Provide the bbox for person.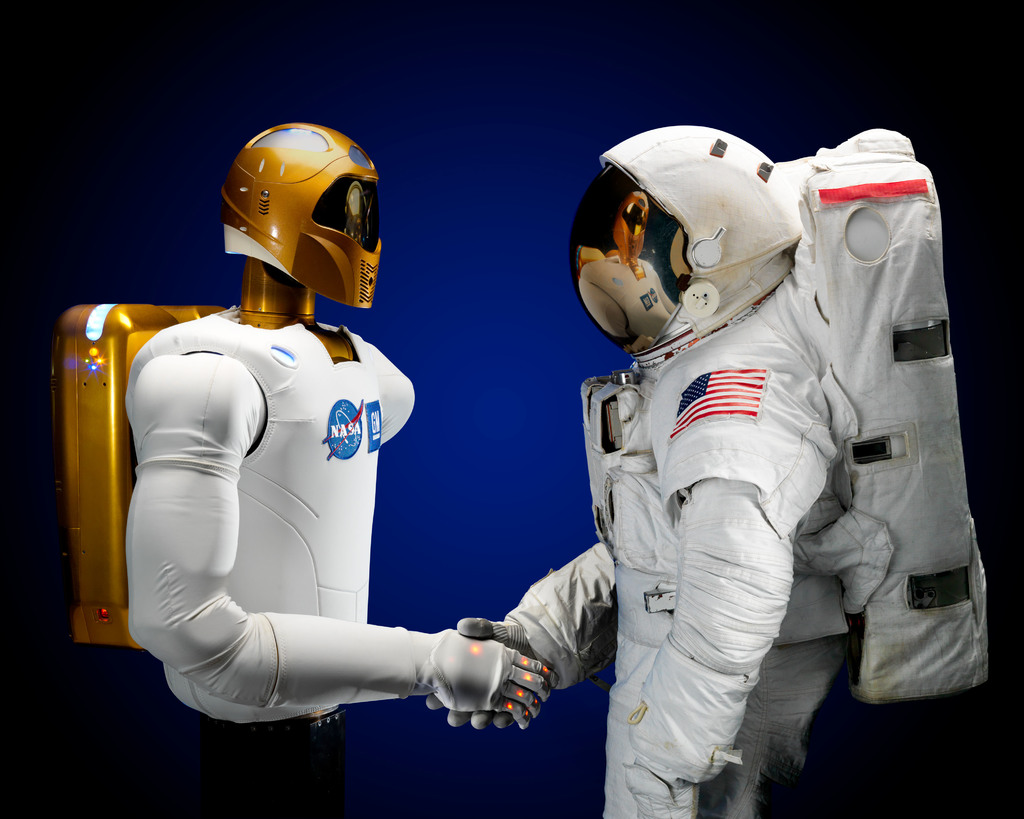
select_region(414, 120, 995, 818).
